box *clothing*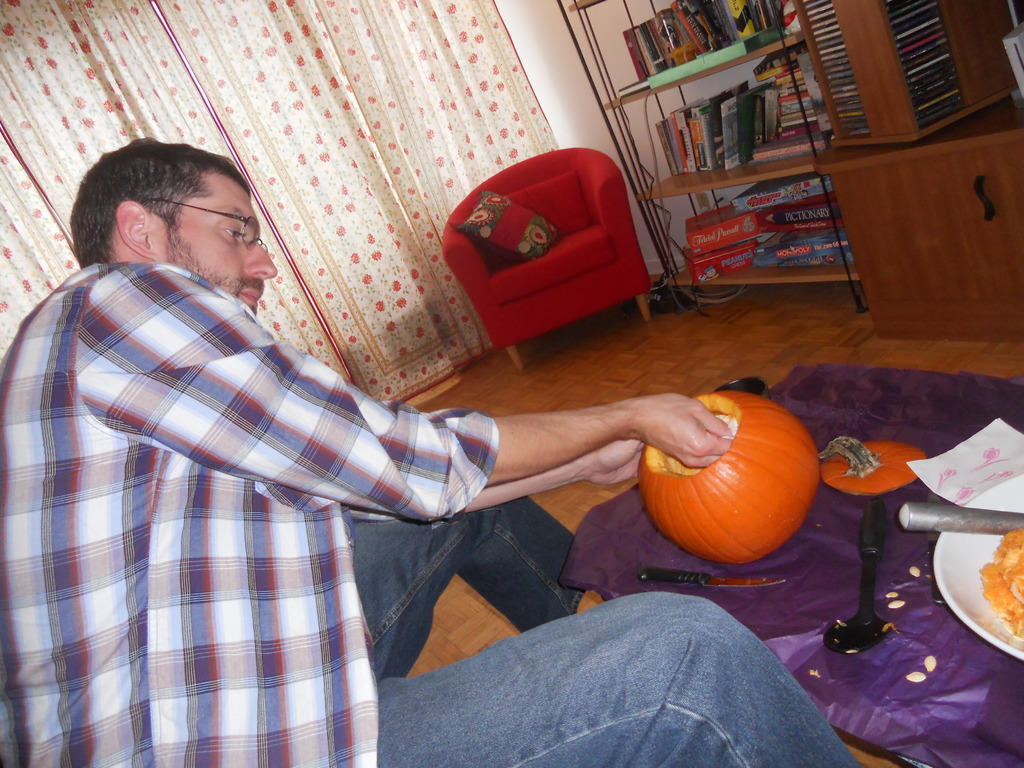
[0,261,867,767]
